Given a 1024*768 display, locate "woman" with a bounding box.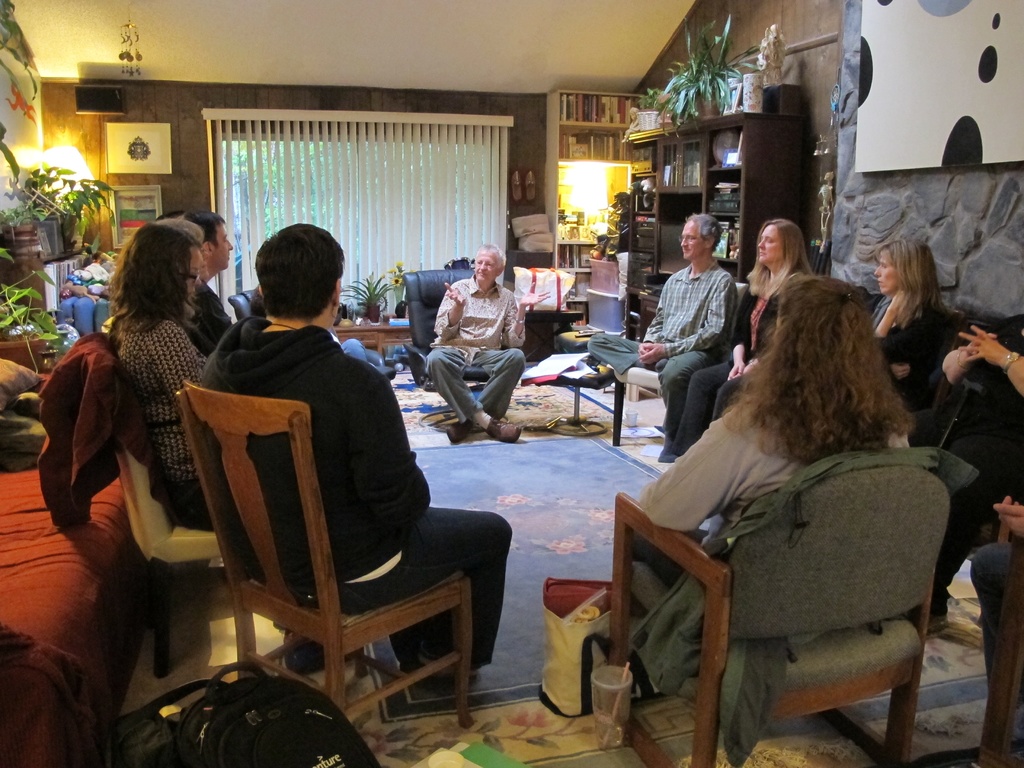
Located: left=588, top=268, right=910, bottom=639.
